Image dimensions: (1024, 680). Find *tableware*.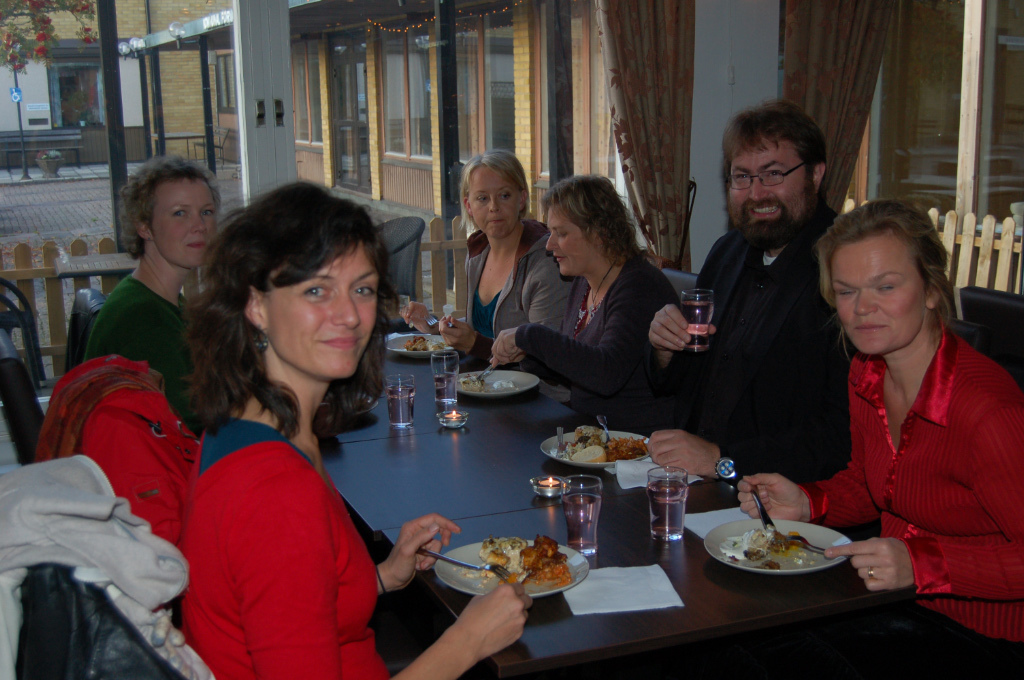
428:349:460:401.
